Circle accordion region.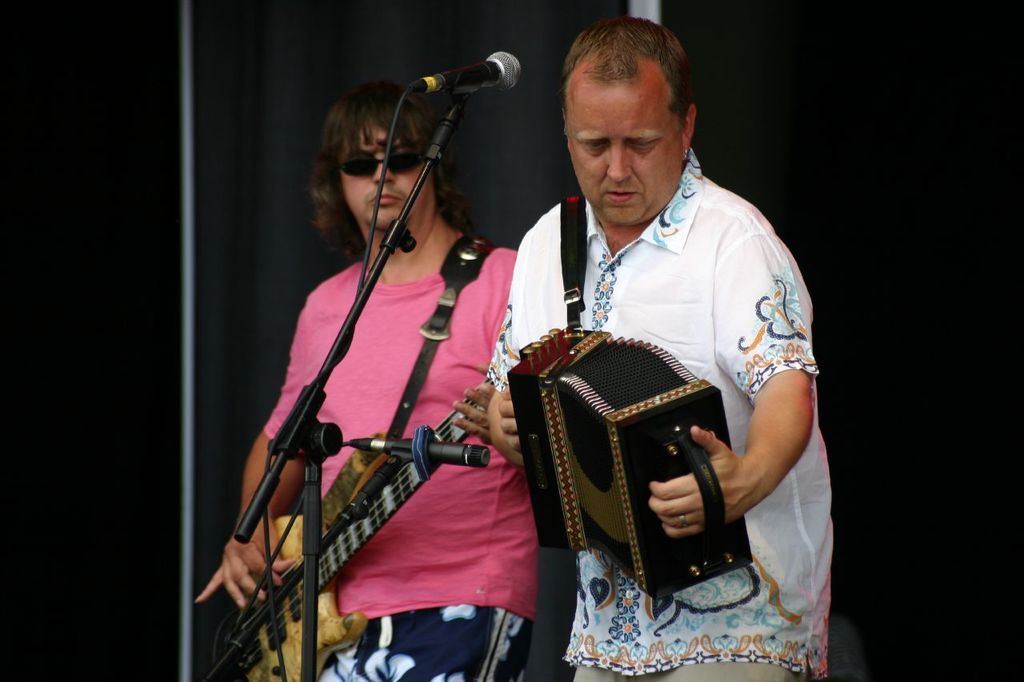
Region: 502:321:748:602.
